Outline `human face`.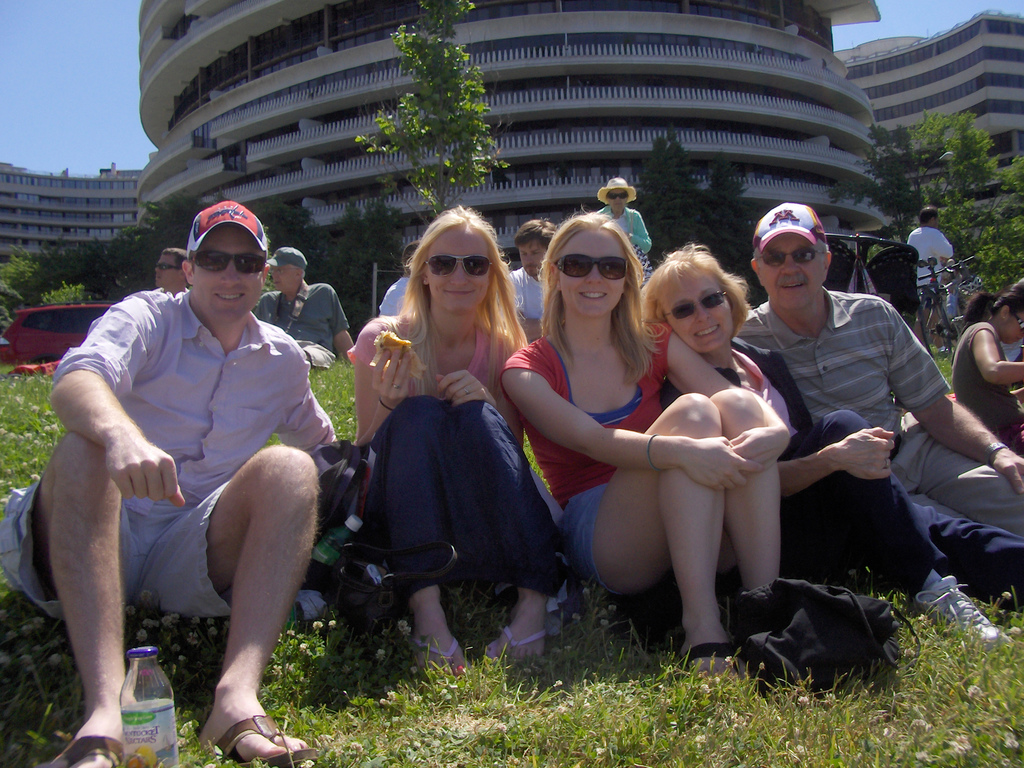
Outline: 1002/319/1020/341.
